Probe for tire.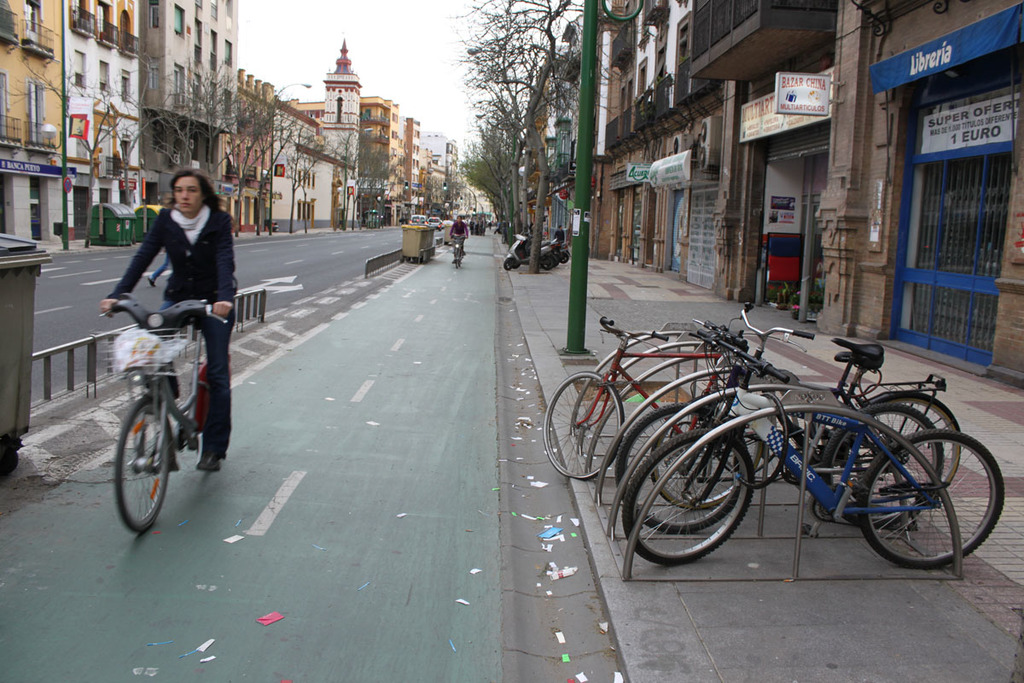
Probe result: l=843, t=397, r=961, b=510.
